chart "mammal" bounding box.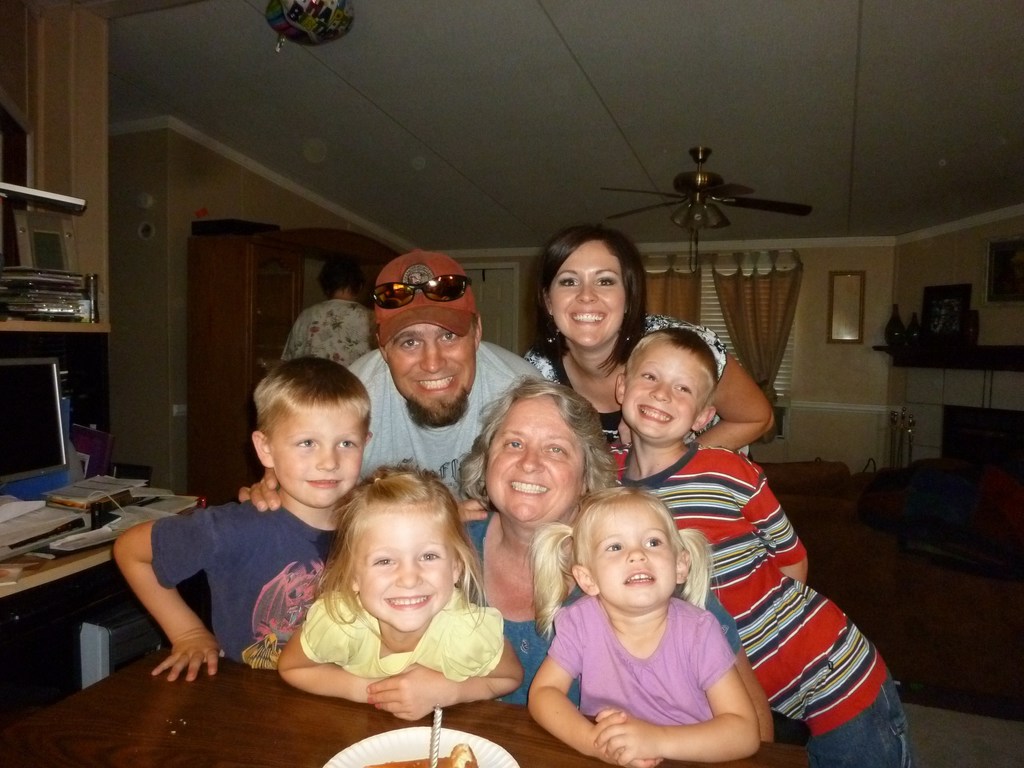
Charted: 288,252,386,372.
